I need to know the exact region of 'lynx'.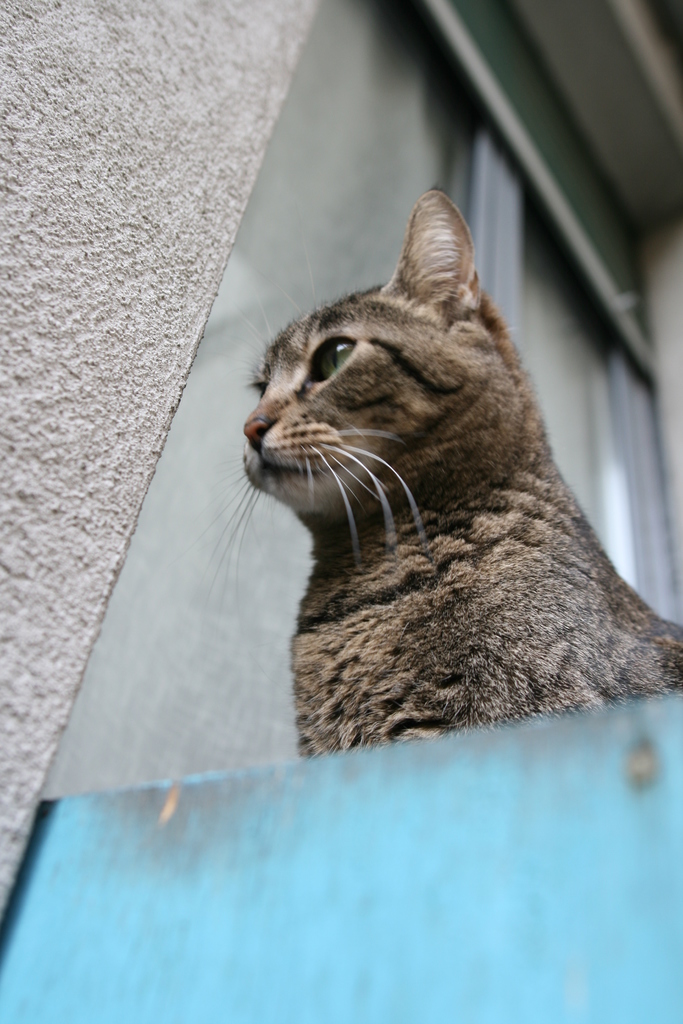
Region: BBox(222, 193, 669, 776).
